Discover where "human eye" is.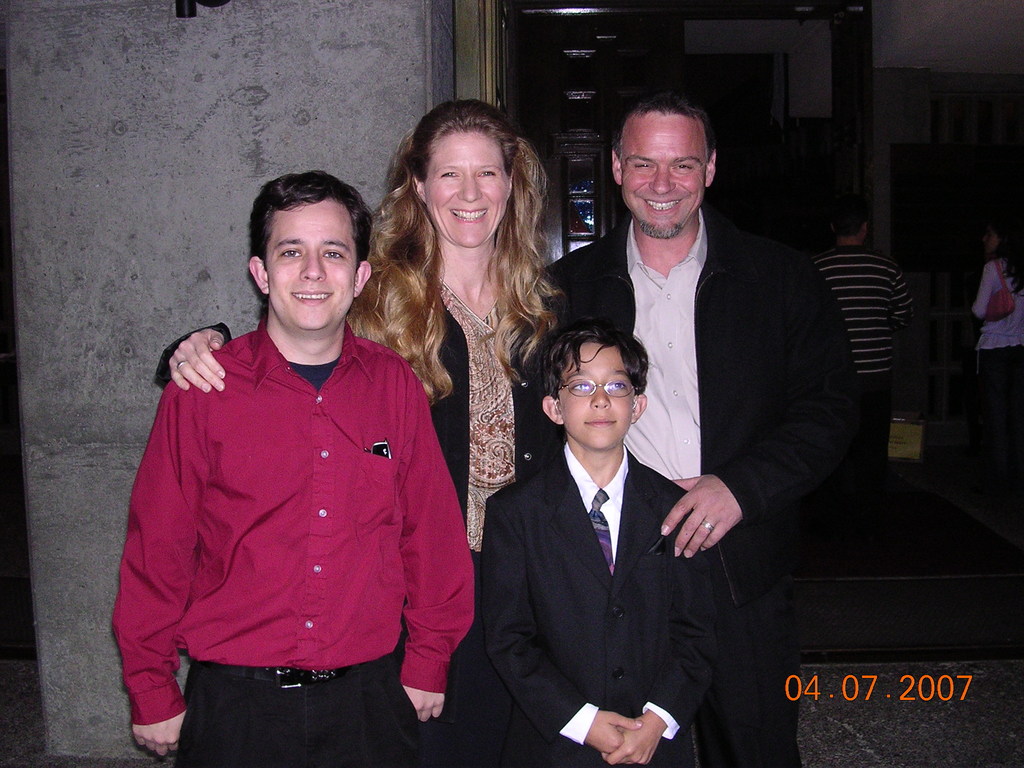
Discovered at 318/246/344/259.
